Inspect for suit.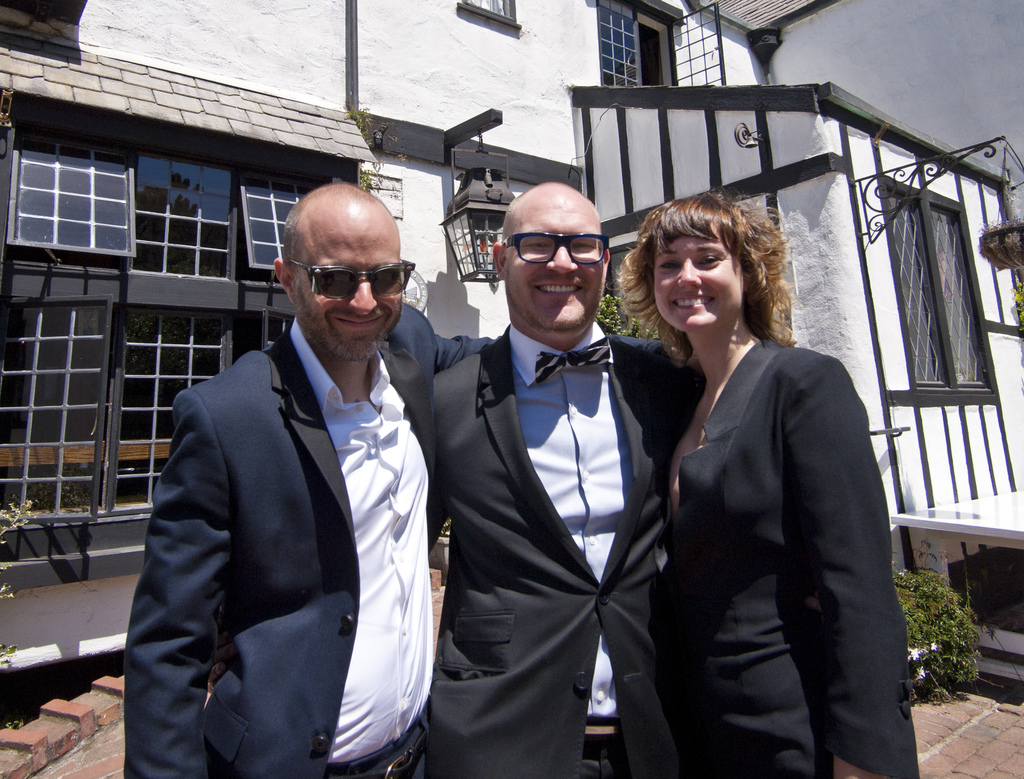
Inspection: (428, 321, 712, 778).
